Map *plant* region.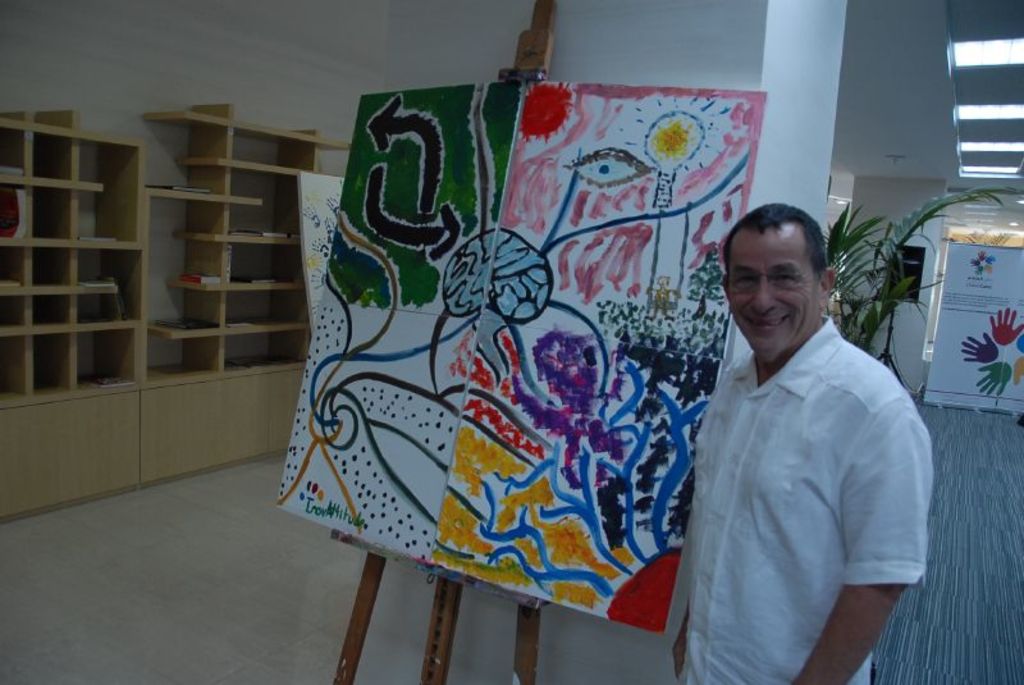
Mapped to bbox(827, 188, 1018, 388).
